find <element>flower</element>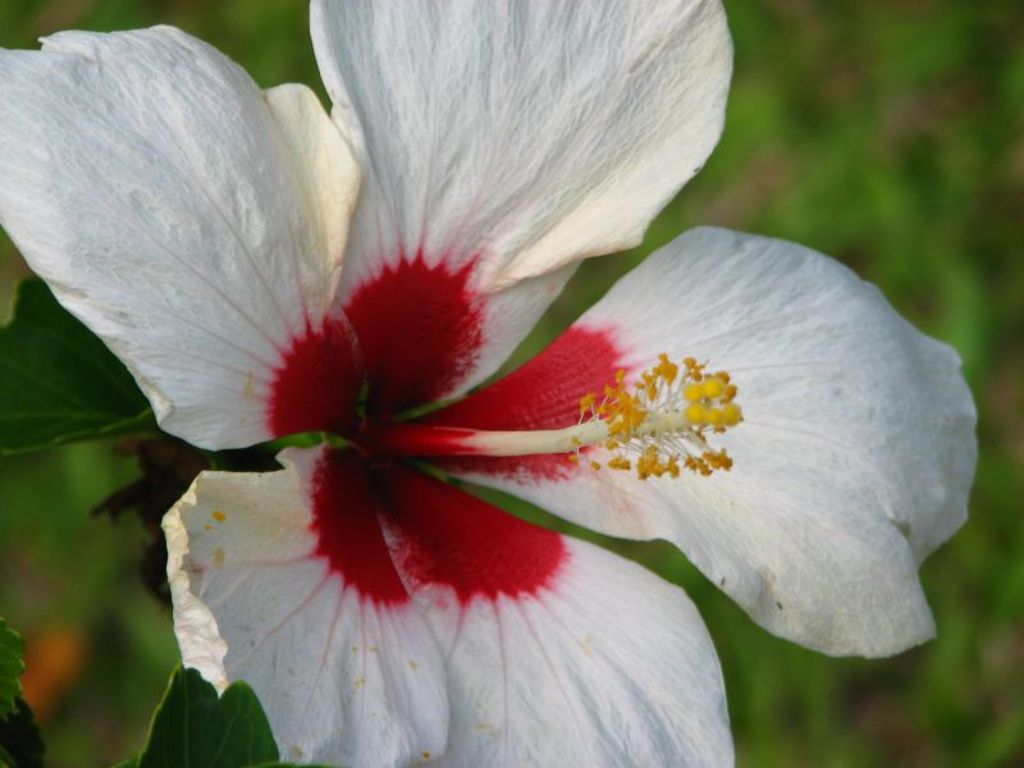
[0, 0, 980, 767]
